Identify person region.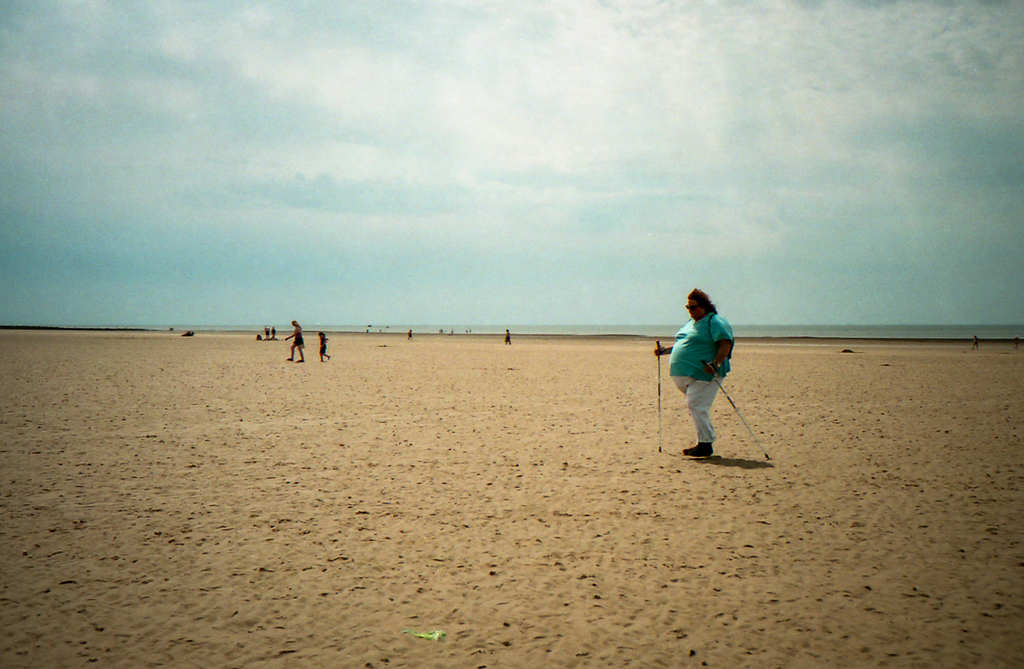
Region: [317,330,331,363].
